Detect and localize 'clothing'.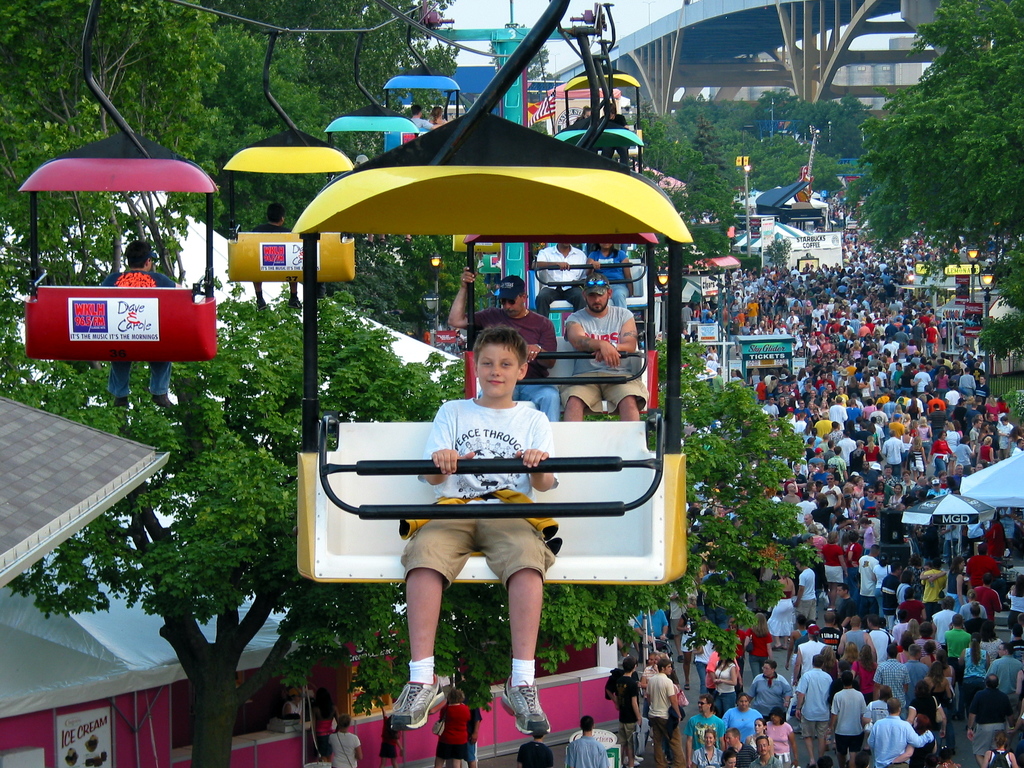
Localized at l=533, t=253, r=593, b=323.
